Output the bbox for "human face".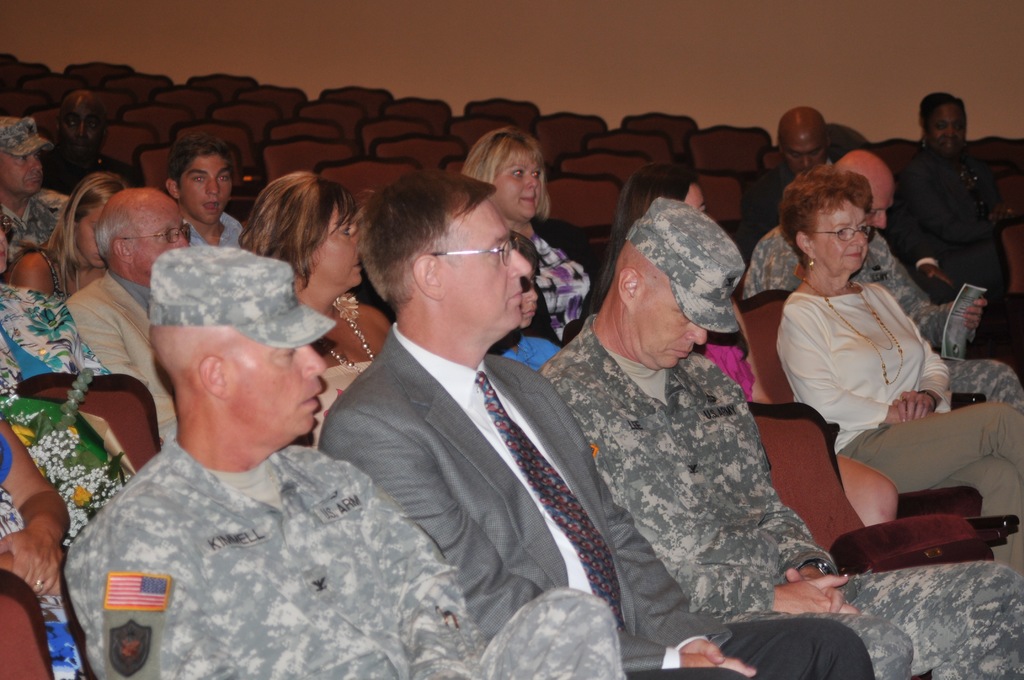
bbox=(781, 142, 826, 173).
